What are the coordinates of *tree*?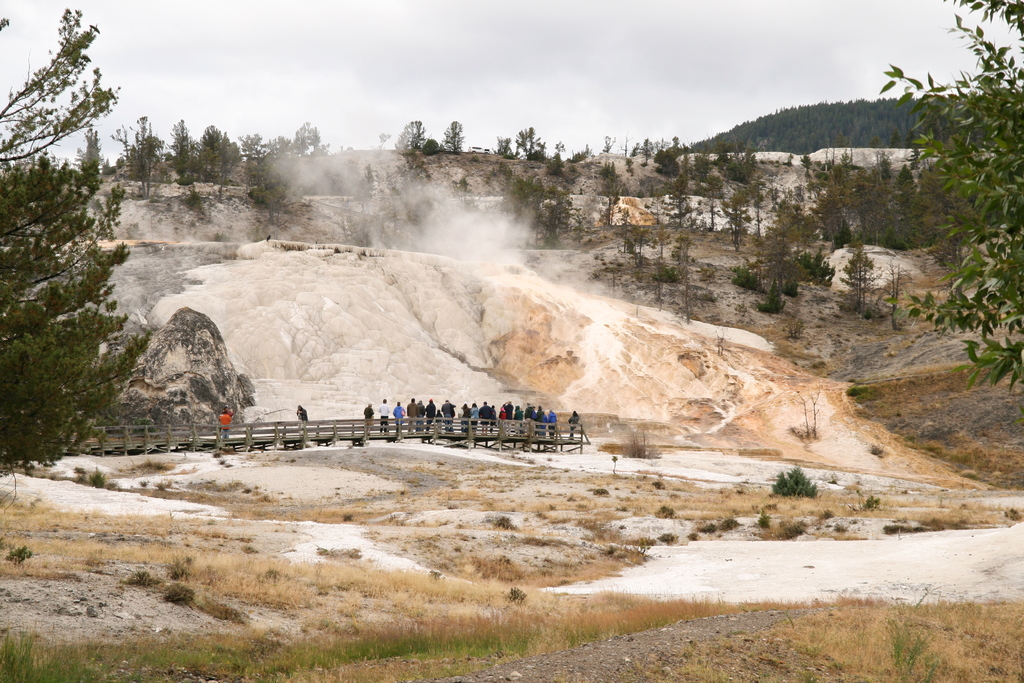
bbox(653, 154, 684, 188).
